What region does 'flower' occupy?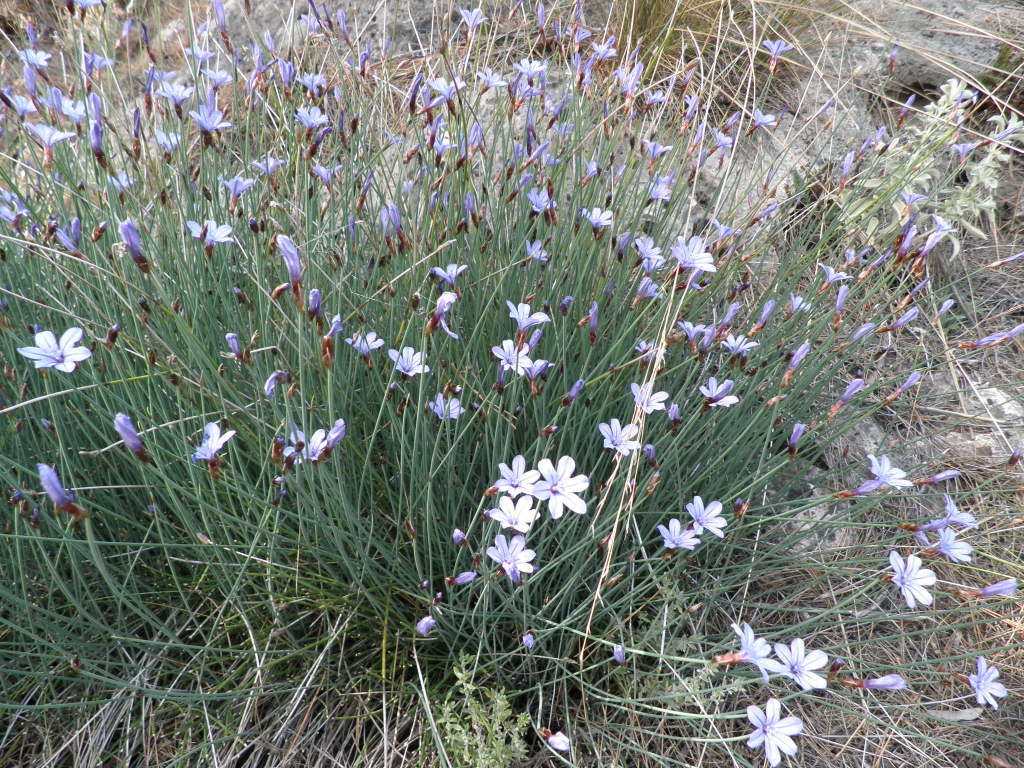
BBox(963, 651, 1012, 705).
